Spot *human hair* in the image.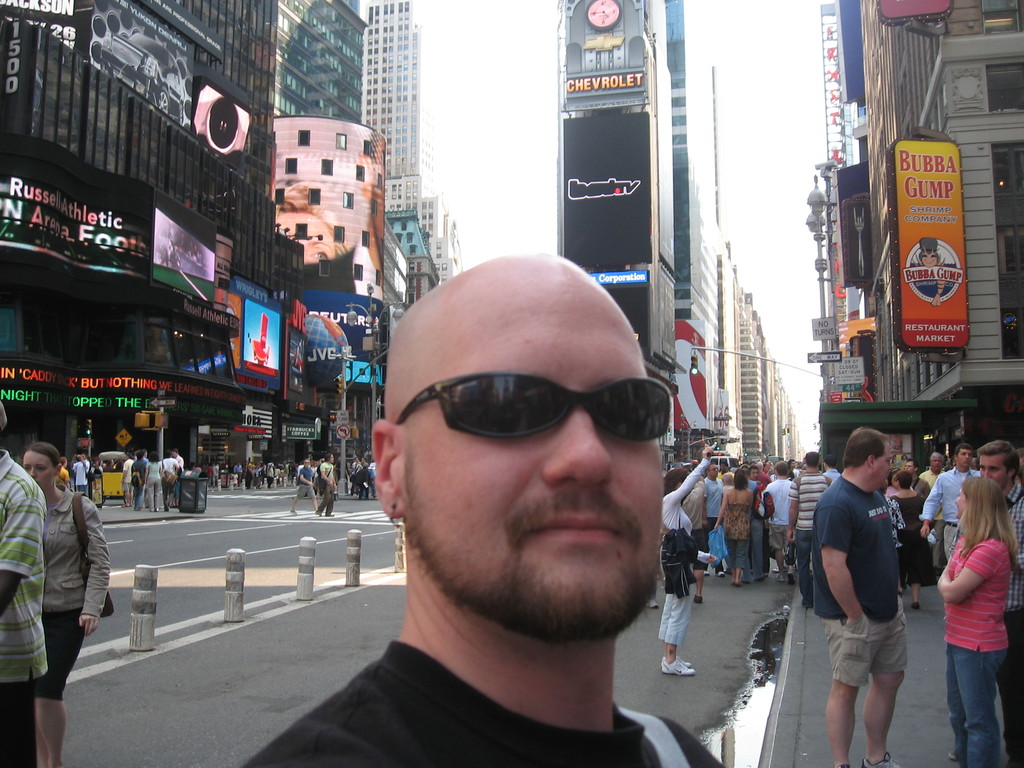
*human hair* found at (134,450,142,458).
